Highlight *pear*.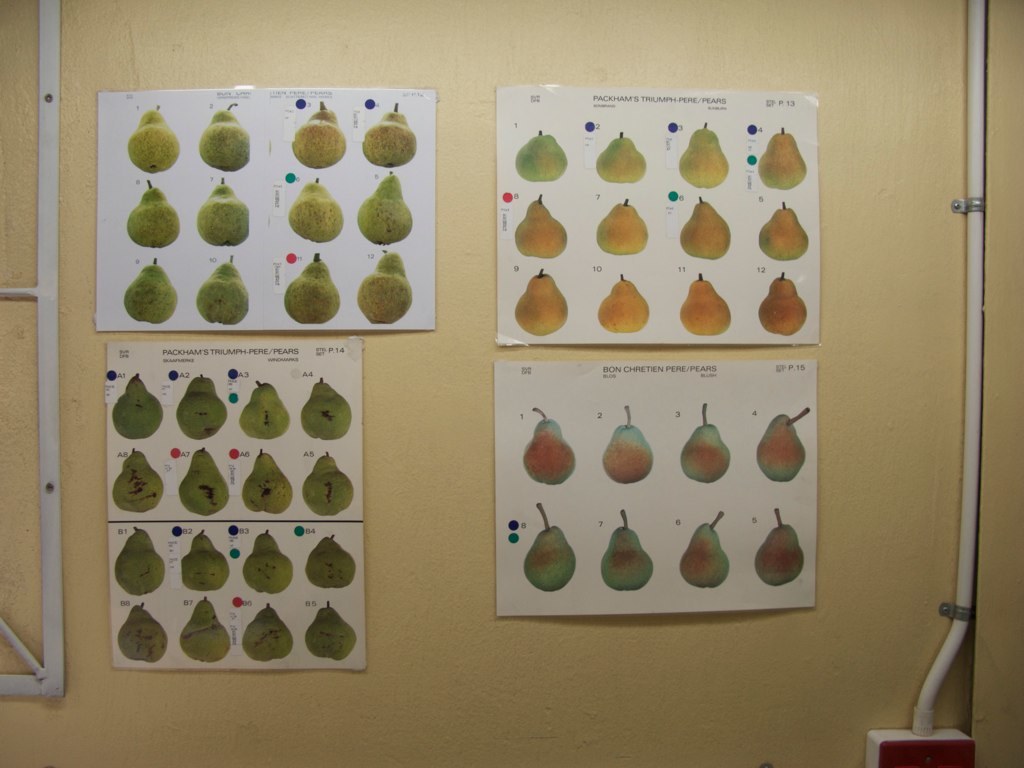
Highlighted region: Rect(681, 510, 734, 588).
